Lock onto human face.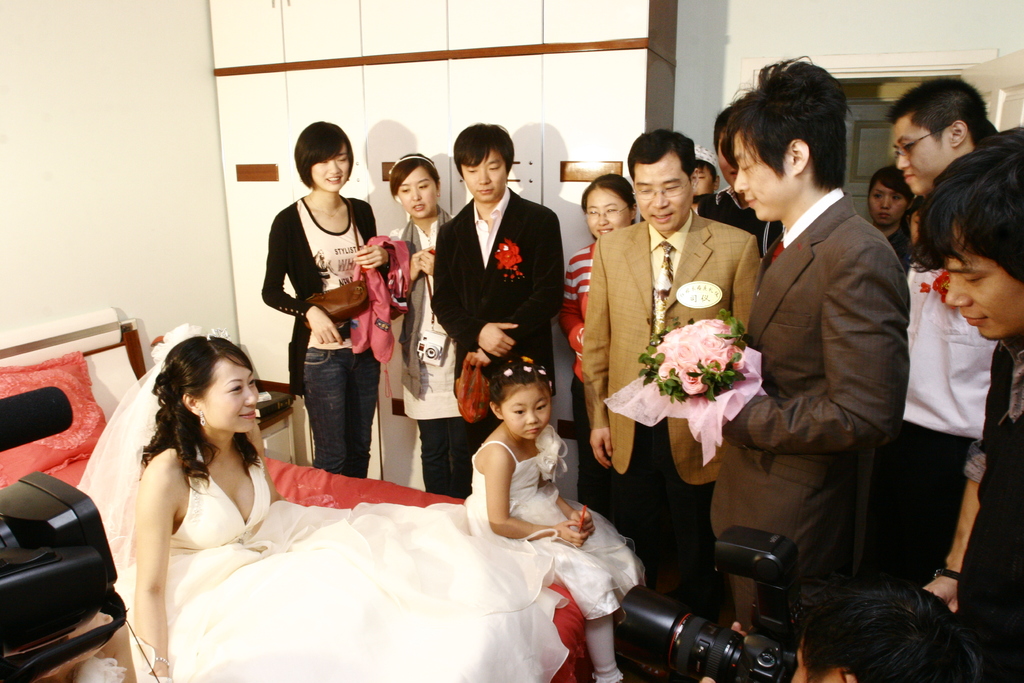
Locked: x1=394 y1=168 x2=437 y2=215.
